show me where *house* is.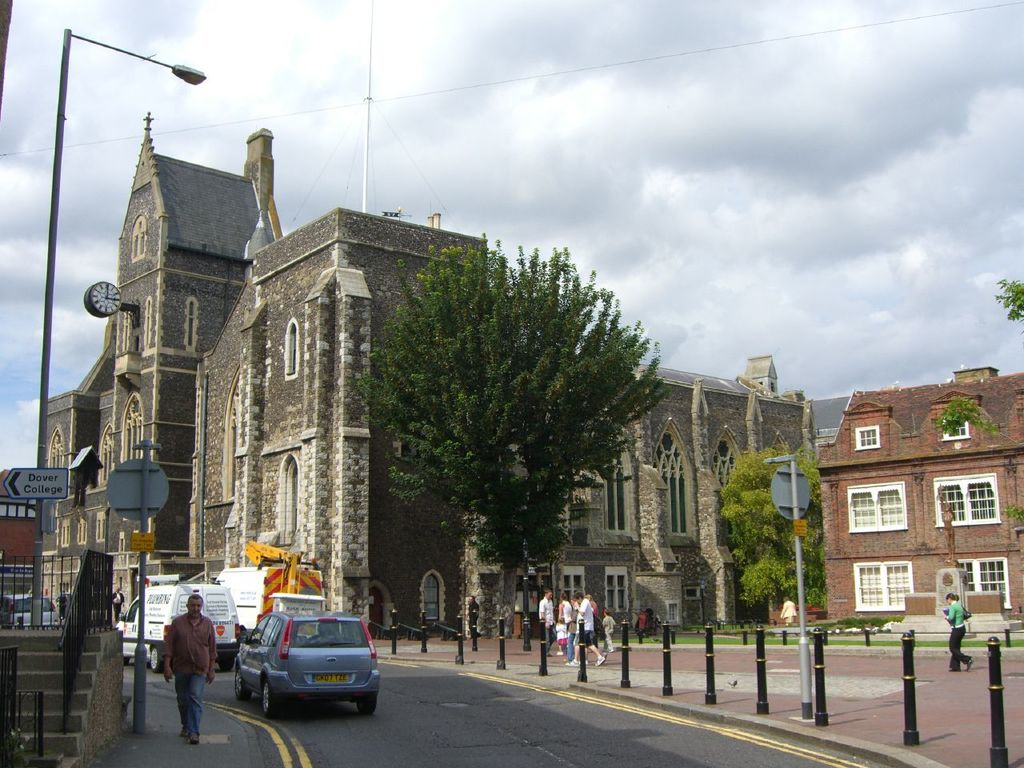
*house* is at x1=802, y1=374, x2=985, y2=662.
